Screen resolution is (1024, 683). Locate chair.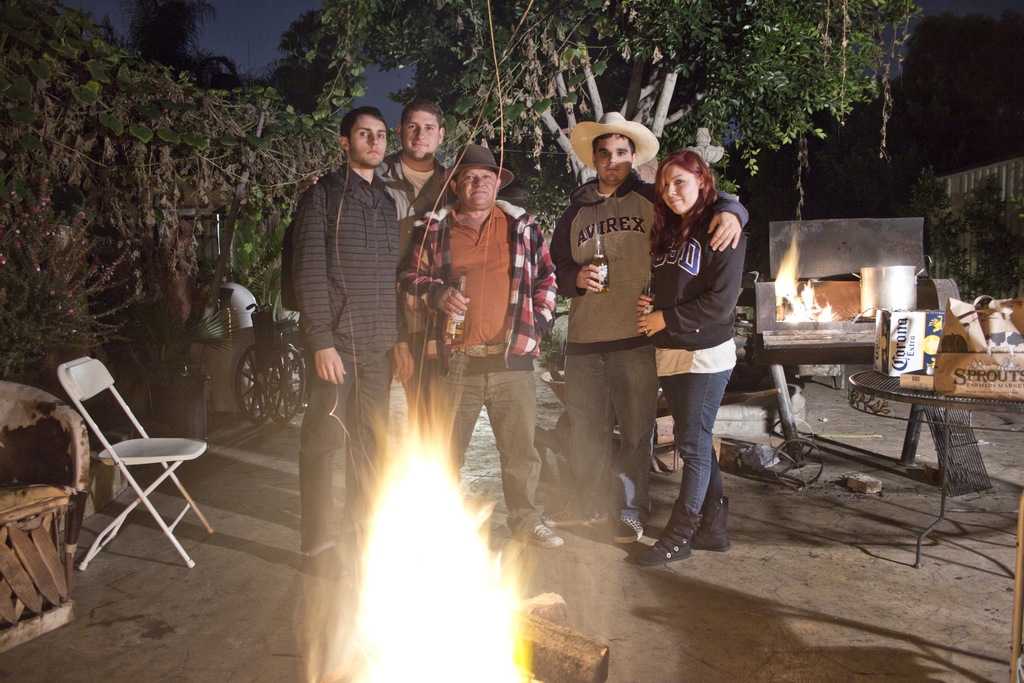
<box>44,349,206,586</box>.
